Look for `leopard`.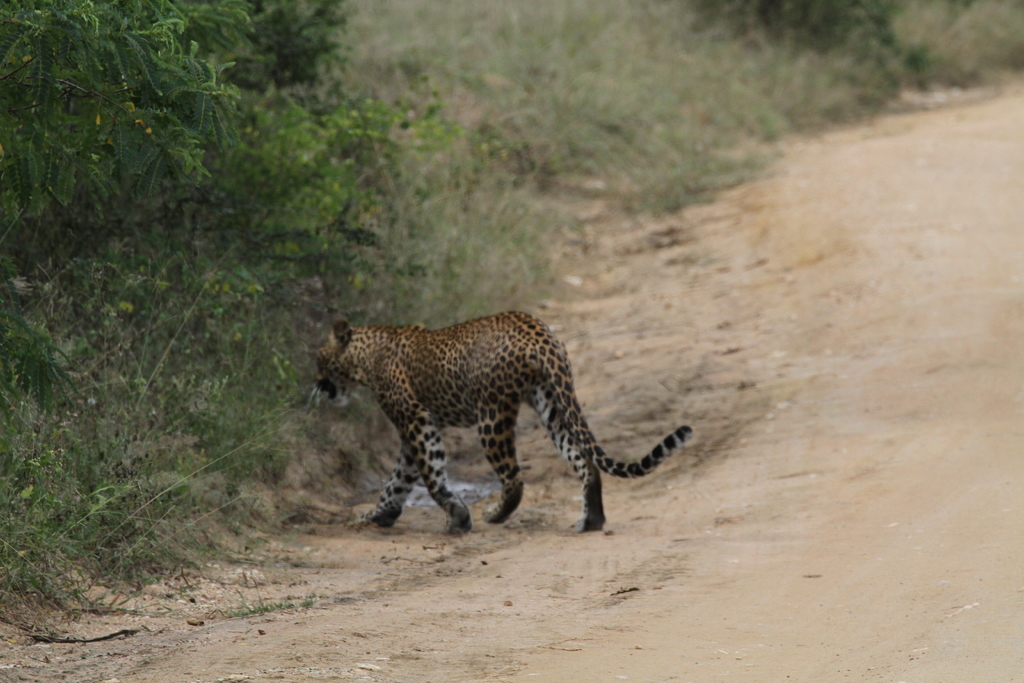
Found: (307,302,697,546).
